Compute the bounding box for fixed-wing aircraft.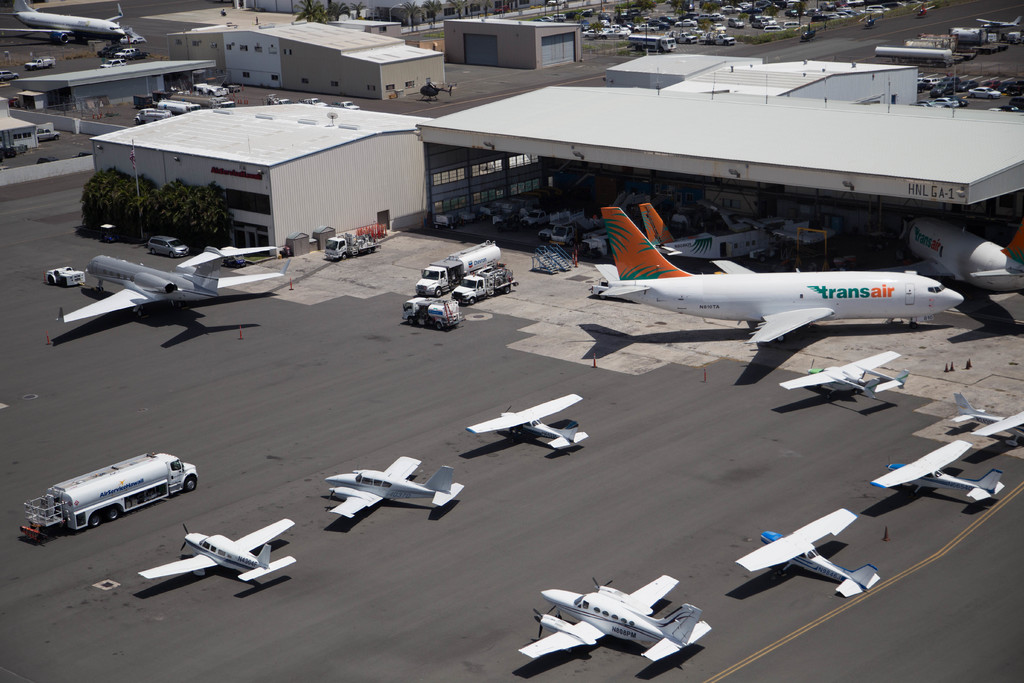
<box>136,514,304,581</box>.
